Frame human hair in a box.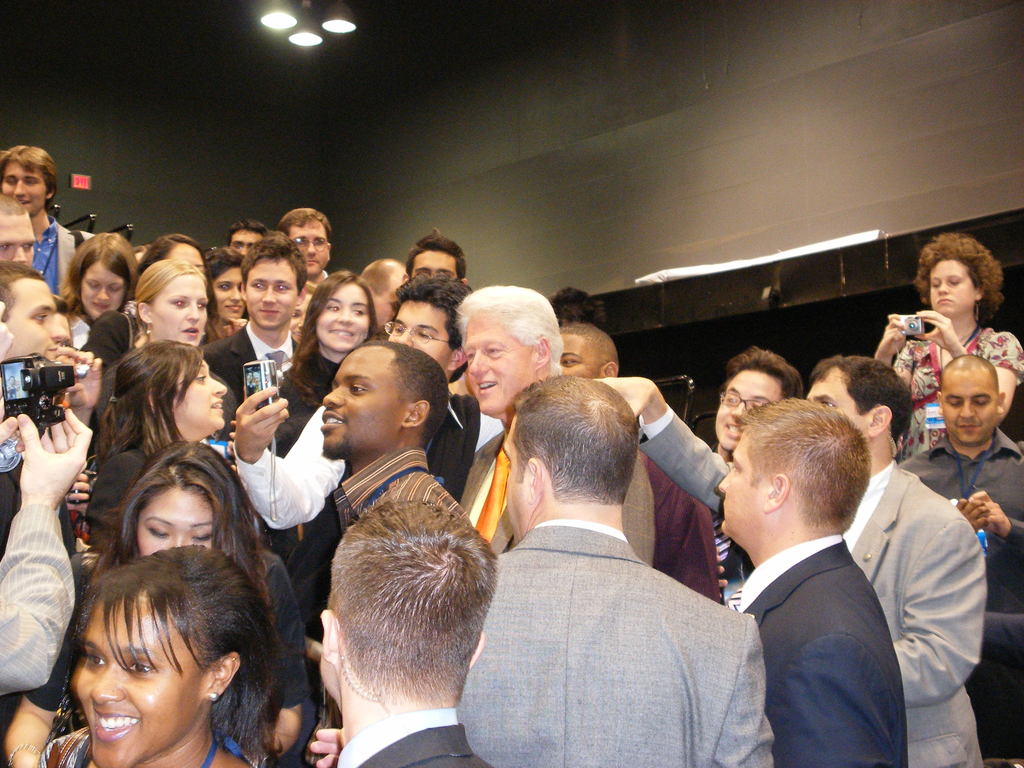
BBox(278, 269, 366, 402).
